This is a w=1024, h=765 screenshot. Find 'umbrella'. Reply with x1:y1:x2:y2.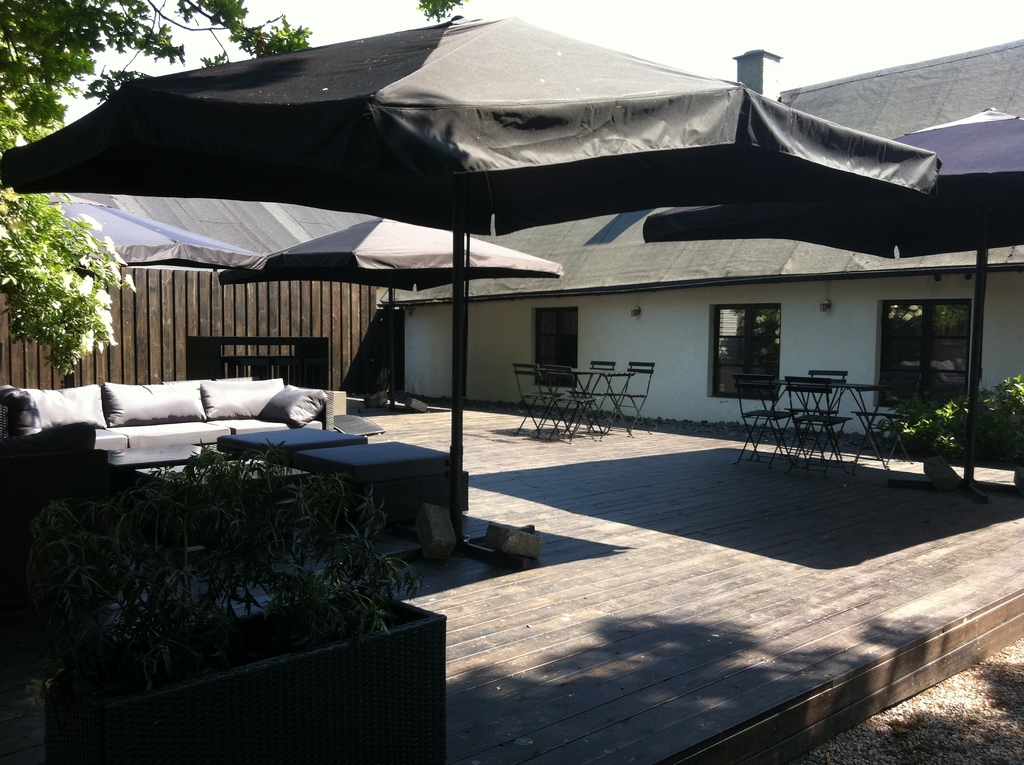
221:216:568:408.
